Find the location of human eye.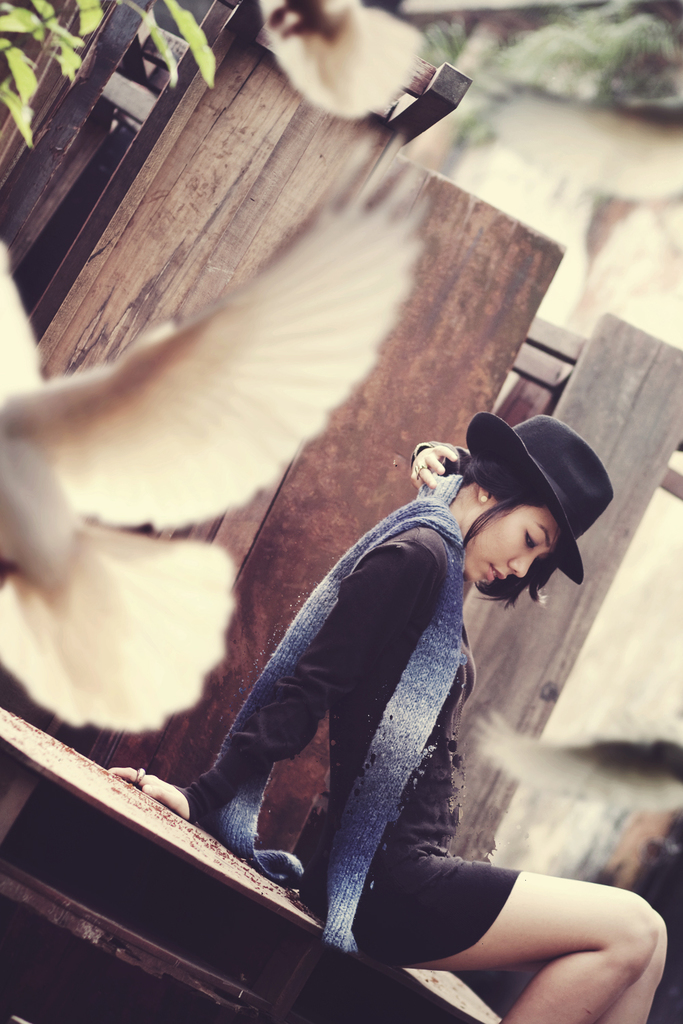
Location: (x1=520, y1=526, x2=538, y2=548).
